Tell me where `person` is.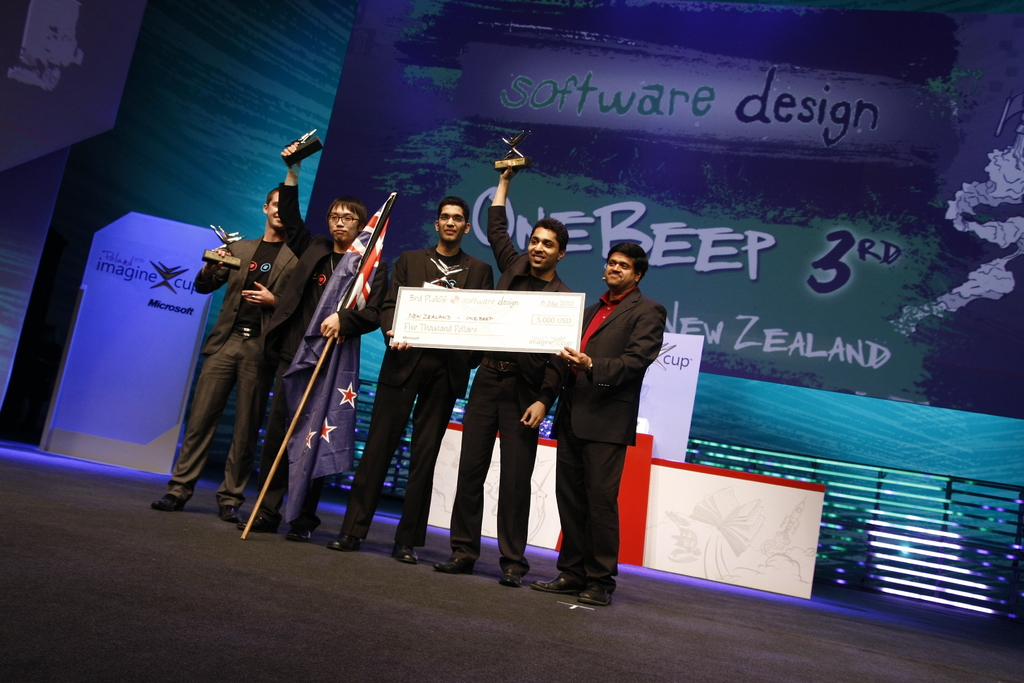
`person` is at <region>187, 181, 312, 530</region>.
